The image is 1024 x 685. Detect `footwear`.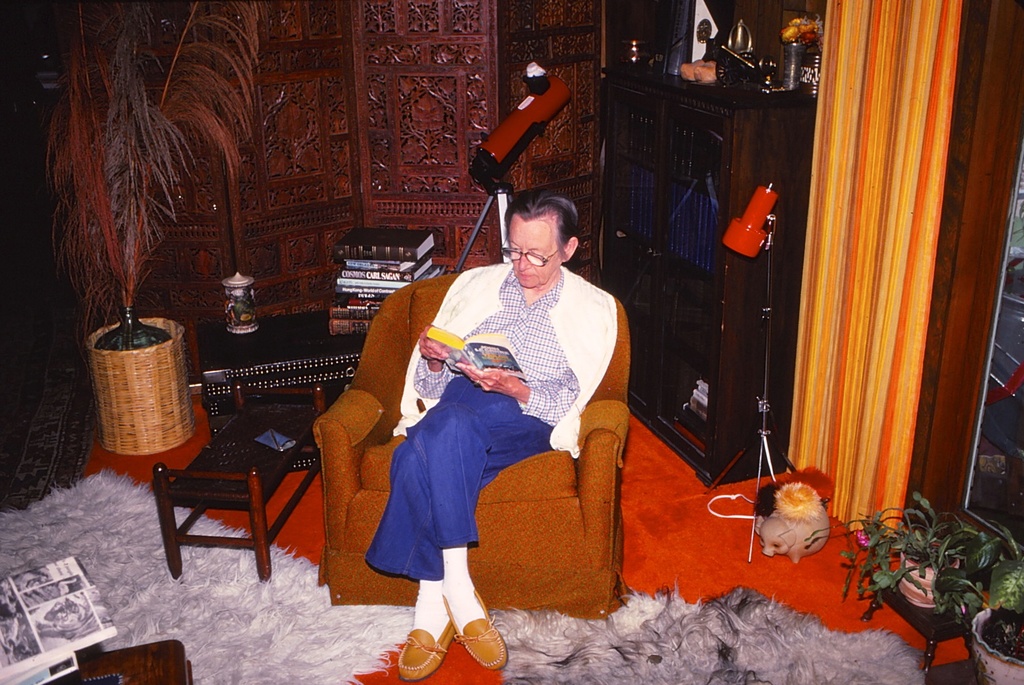
Detection: {"x1": 464, "y1": 583, "x2": 508, "y2": 667}.
